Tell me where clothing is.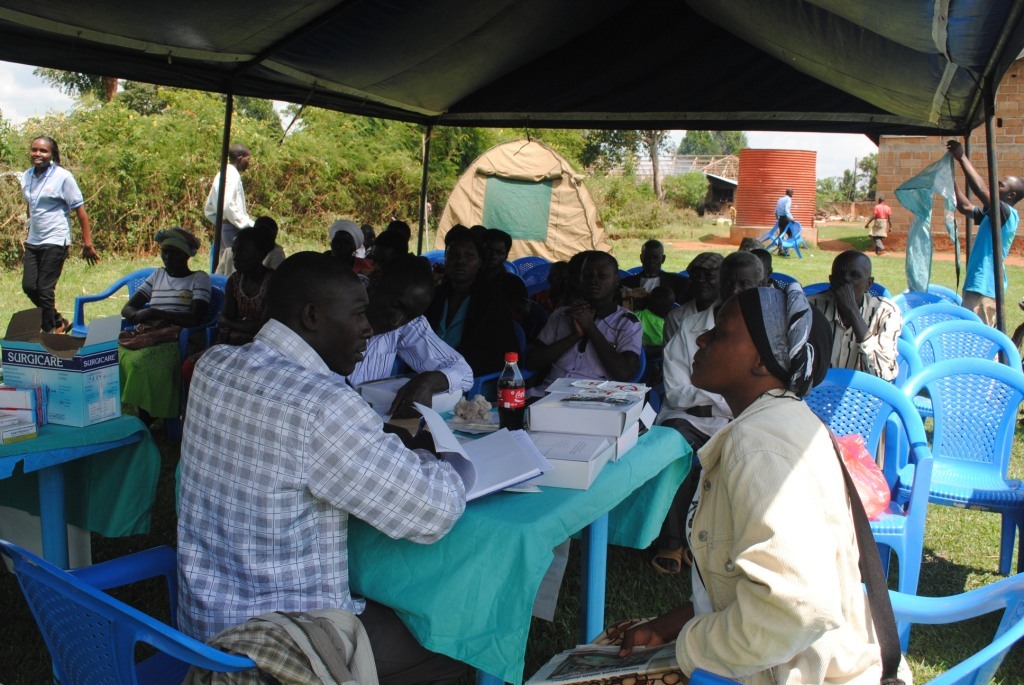
clothing is at [left=203, top=167, right=254, bottom=245].
